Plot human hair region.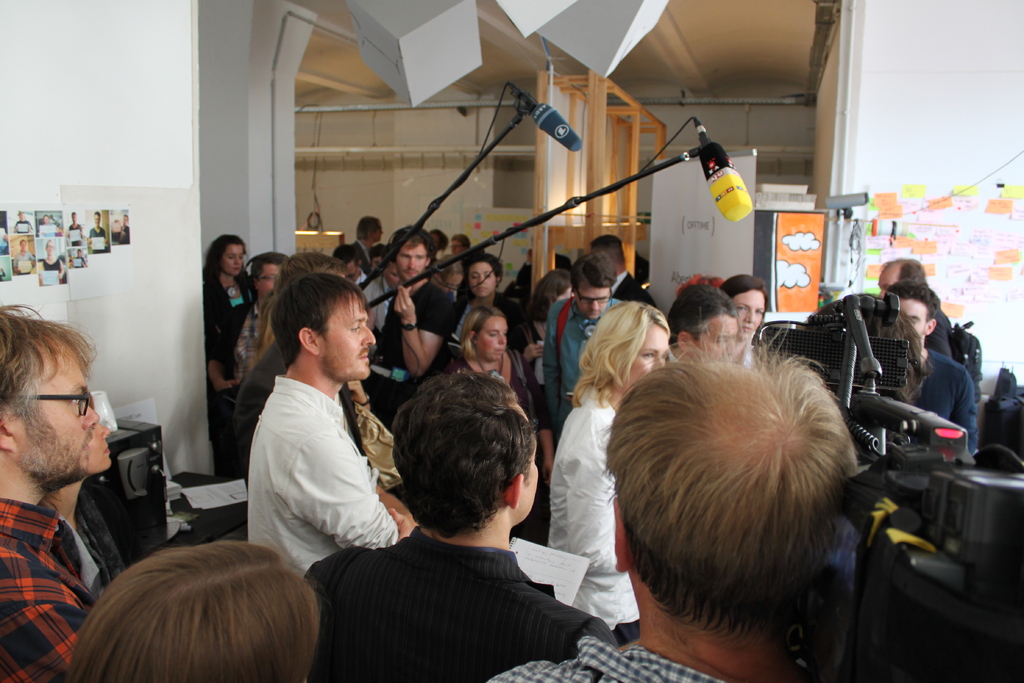
Plotted at 564, 299, 672, 406.
